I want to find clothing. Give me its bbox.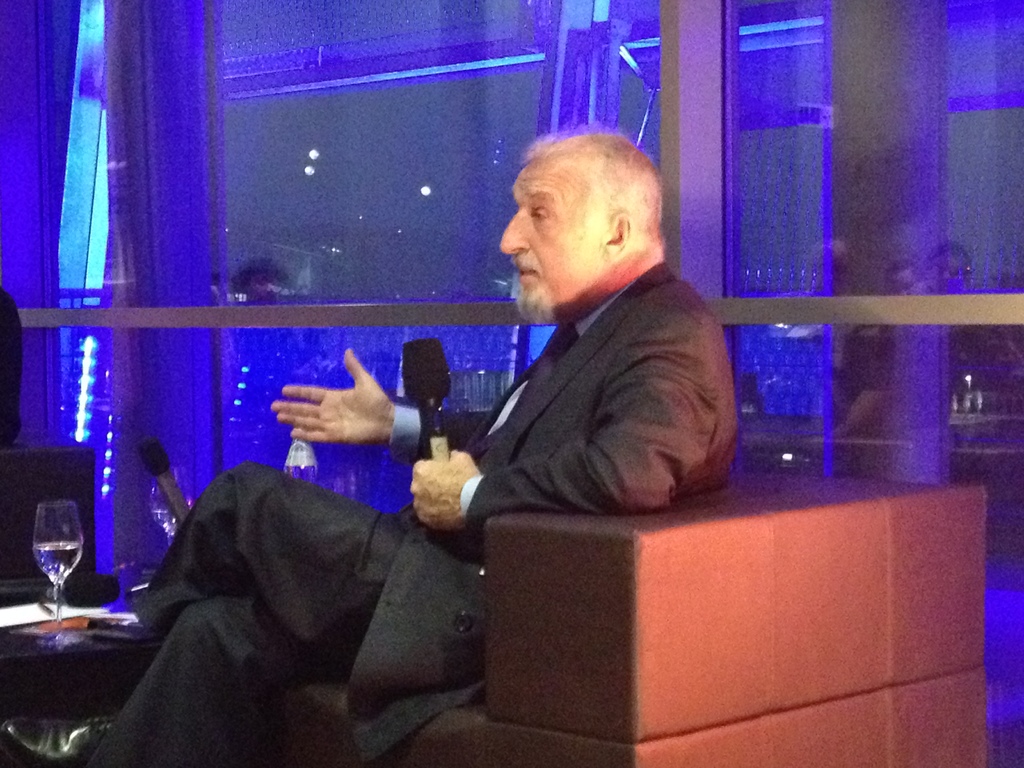
pyautogui.locateOnScreen(70, 245, 744, 765).
